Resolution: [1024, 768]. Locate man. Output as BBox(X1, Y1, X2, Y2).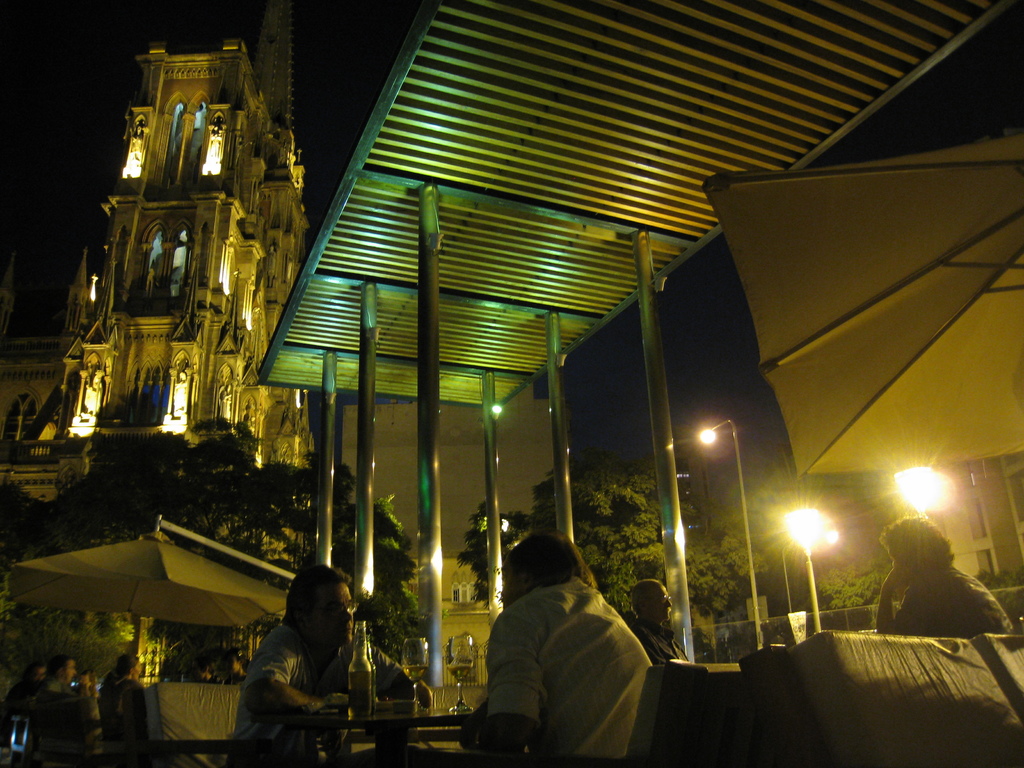
BBox(874, 513, 1014, 639).
